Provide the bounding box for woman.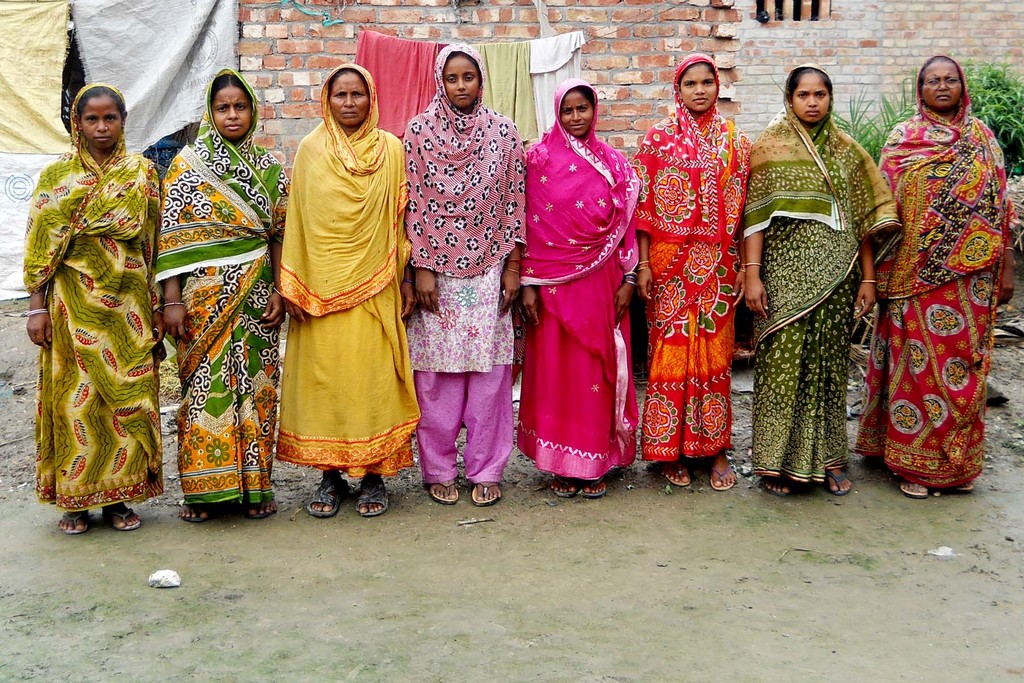
bbox(399, 33, 525, 512).
